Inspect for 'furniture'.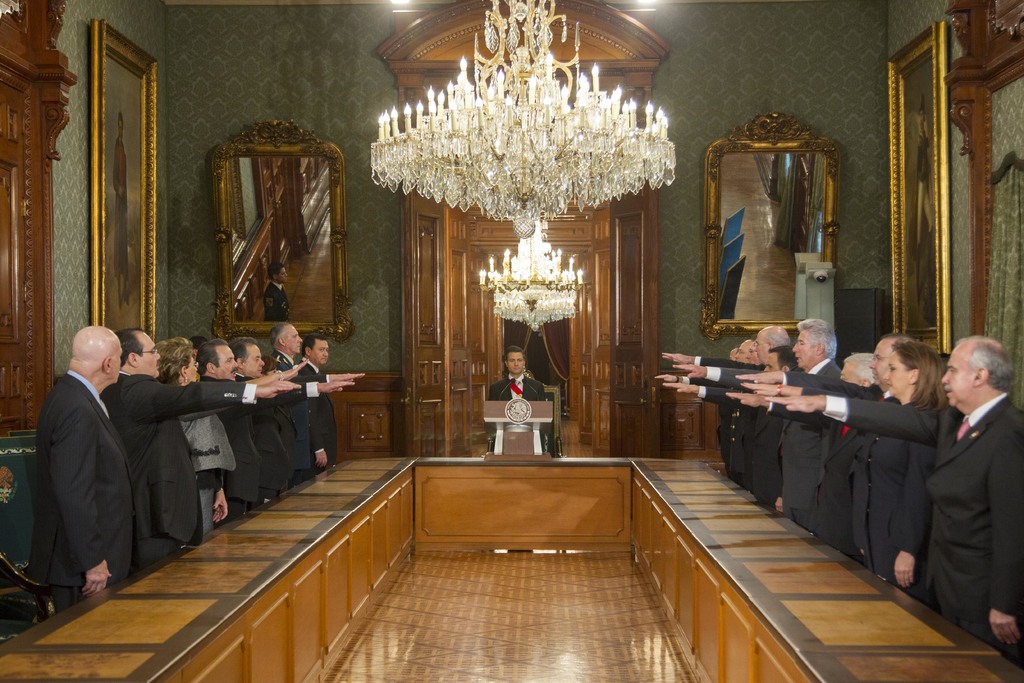
Inspection: box(0, 450, 1023, 682).
